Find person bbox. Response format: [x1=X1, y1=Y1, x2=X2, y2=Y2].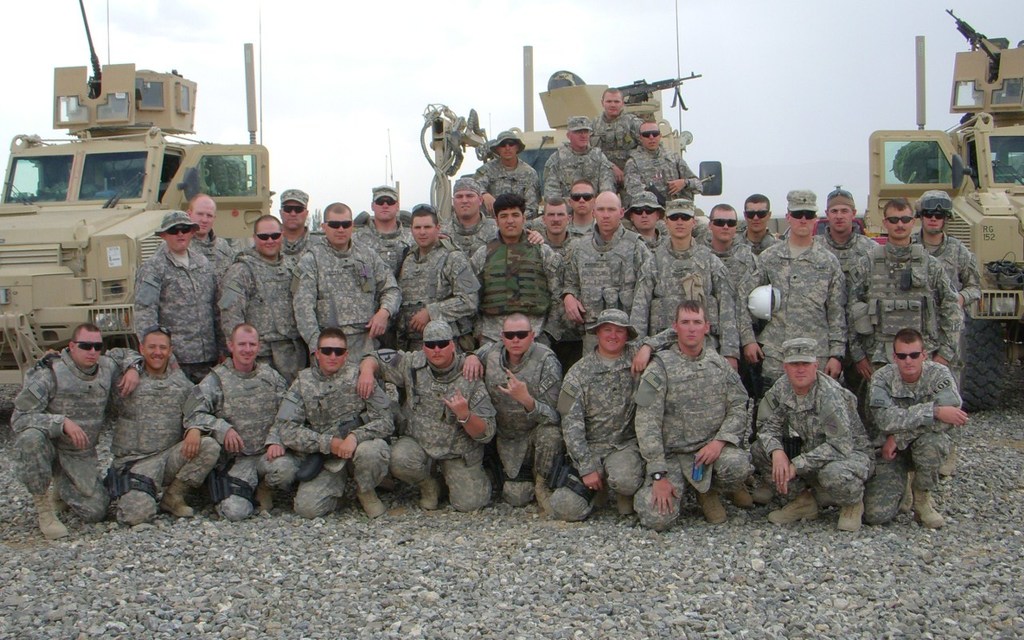
[x1=463, y1=318, x2=557, y2=458].
